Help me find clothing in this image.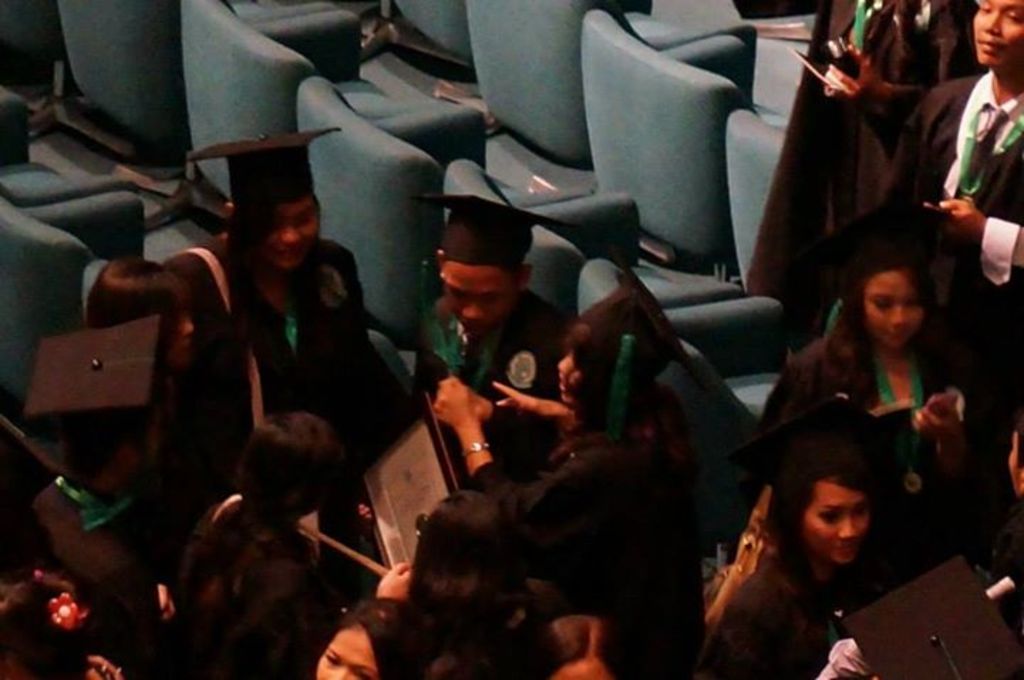
Found it: locate(821, 0, 987, 286).
